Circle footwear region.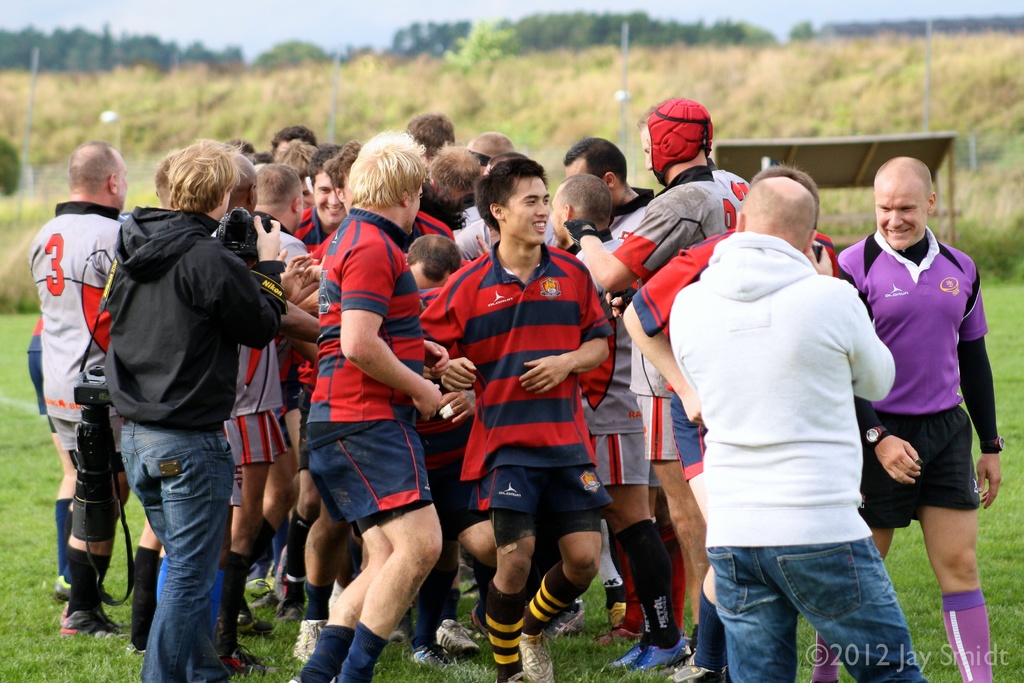
Region: detection(60, 609, 116, 636).
